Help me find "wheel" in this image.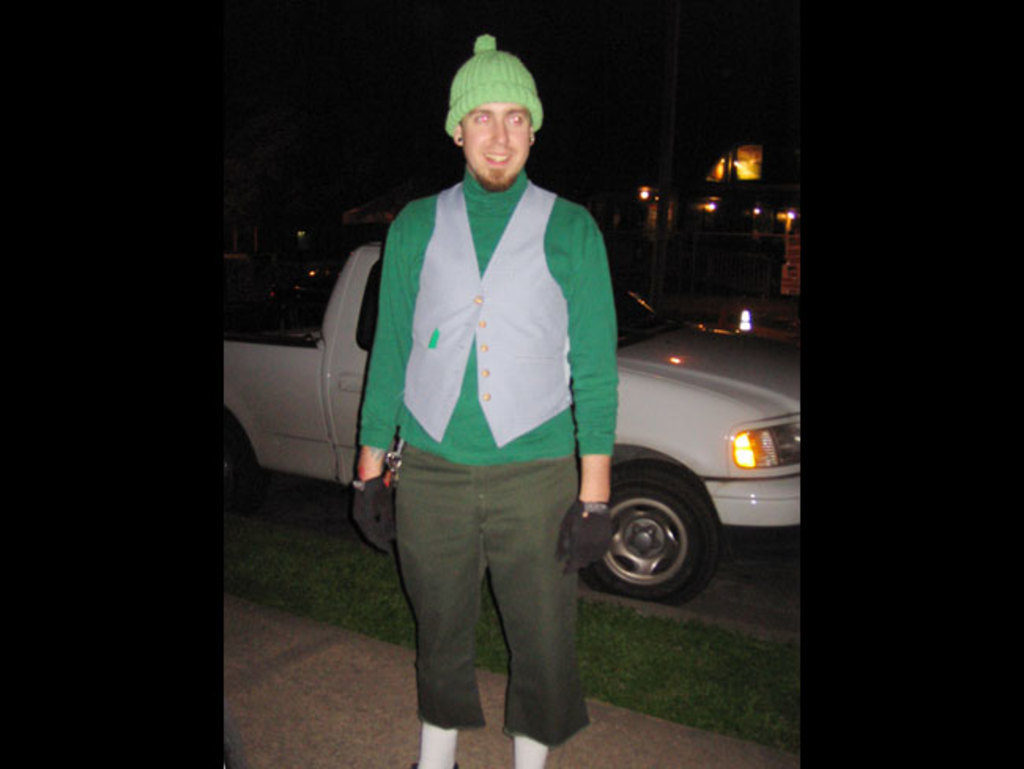
Found it: {"x1": 217, "y1": 408, "x2": 271, "y2": 490}.
